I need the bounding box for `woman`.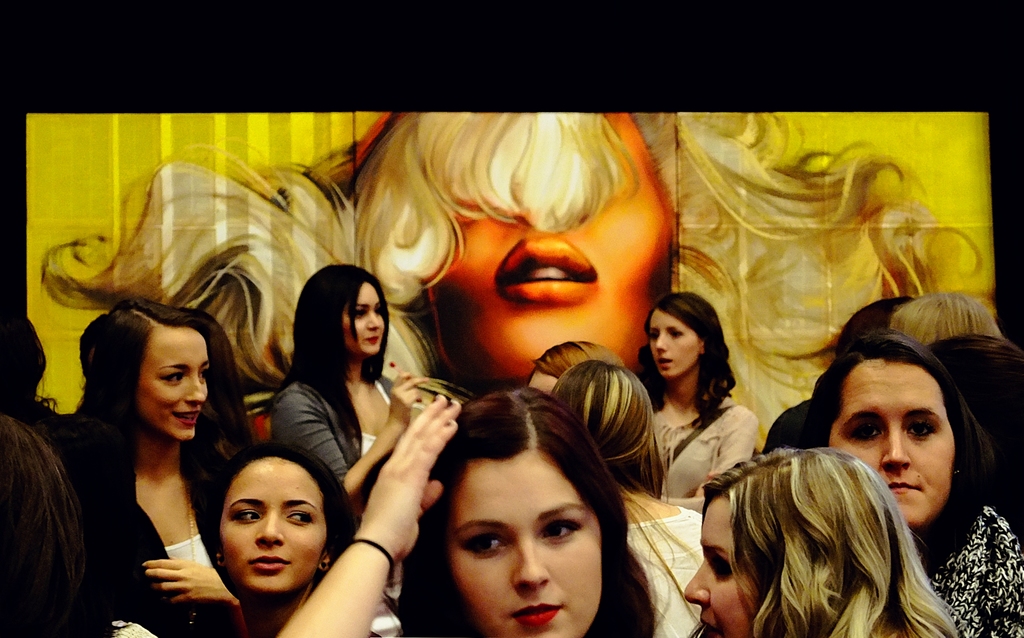
Here it is: [527, 339, 626, 401].
